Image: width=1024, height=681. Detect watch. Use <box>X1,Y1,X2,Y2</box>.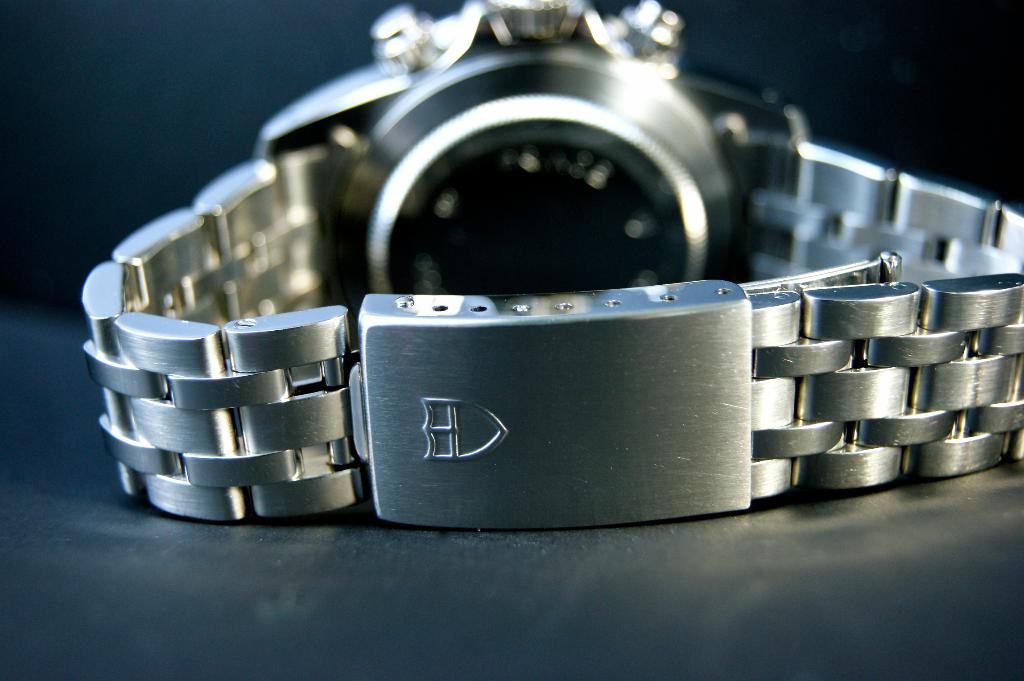
<box>80,0,1023,518</box>.
